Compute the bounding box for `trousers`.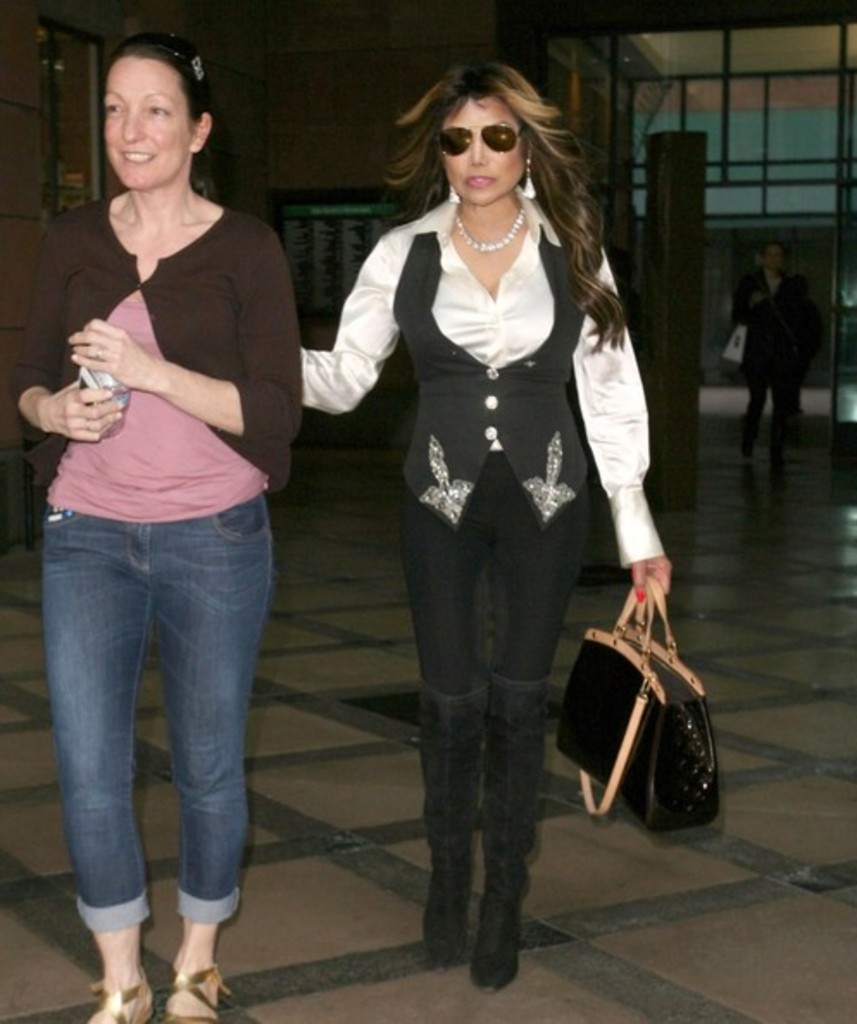
38 486 281 921.
